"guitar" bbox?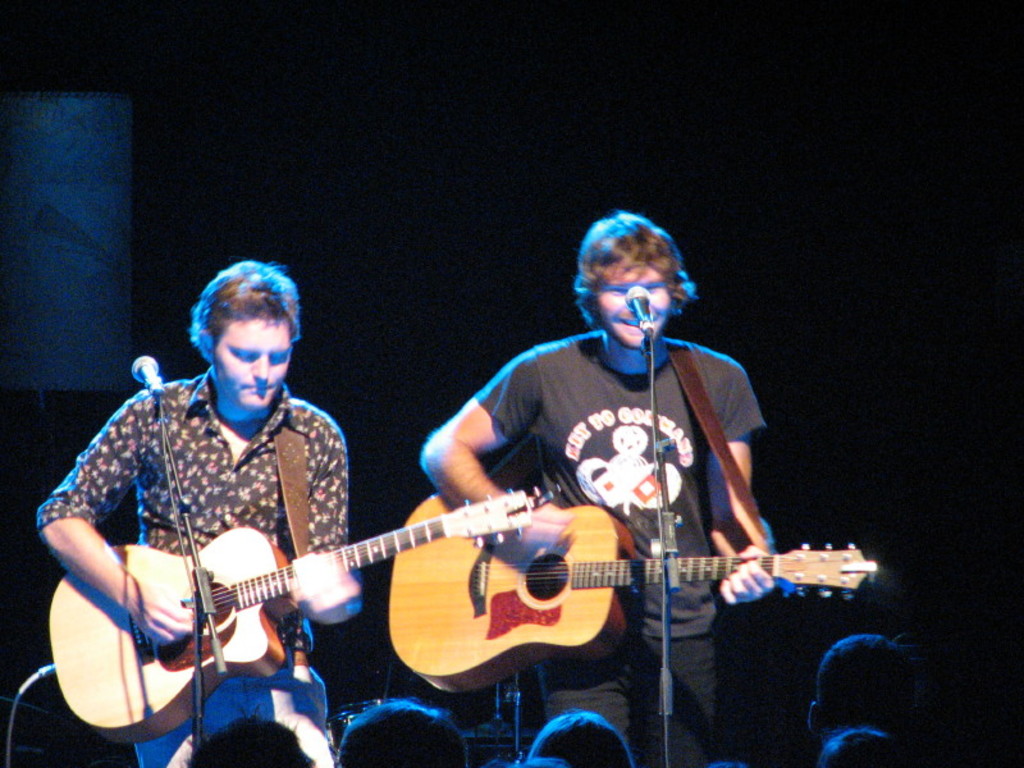
bbox(388, 488, 883, 694)
